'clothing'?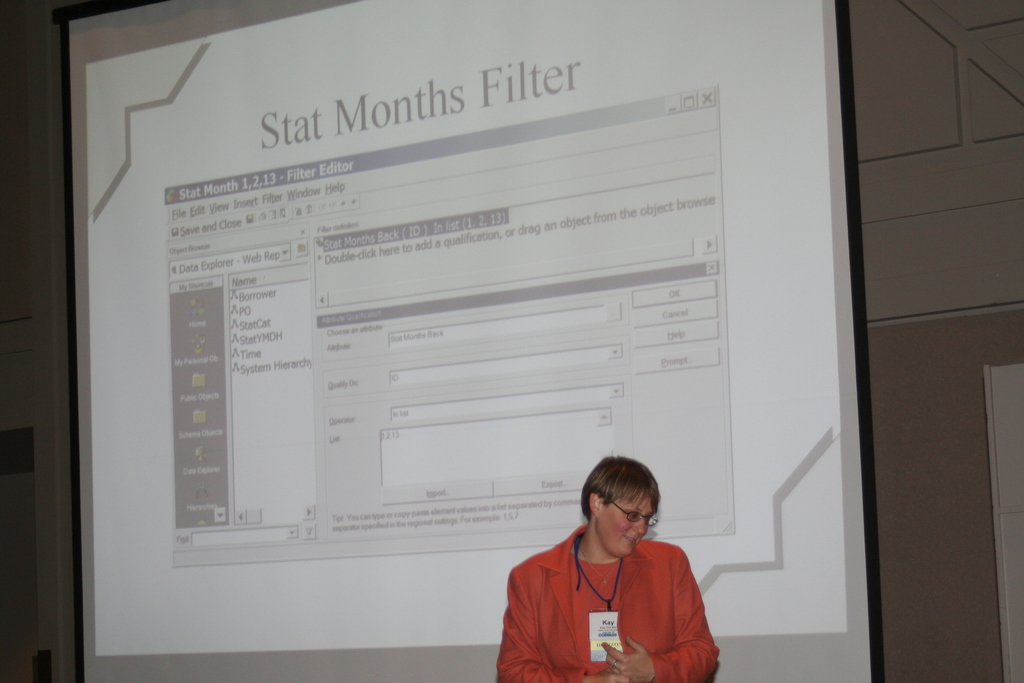
x1=504, y1=509, x2=723, y2=675
